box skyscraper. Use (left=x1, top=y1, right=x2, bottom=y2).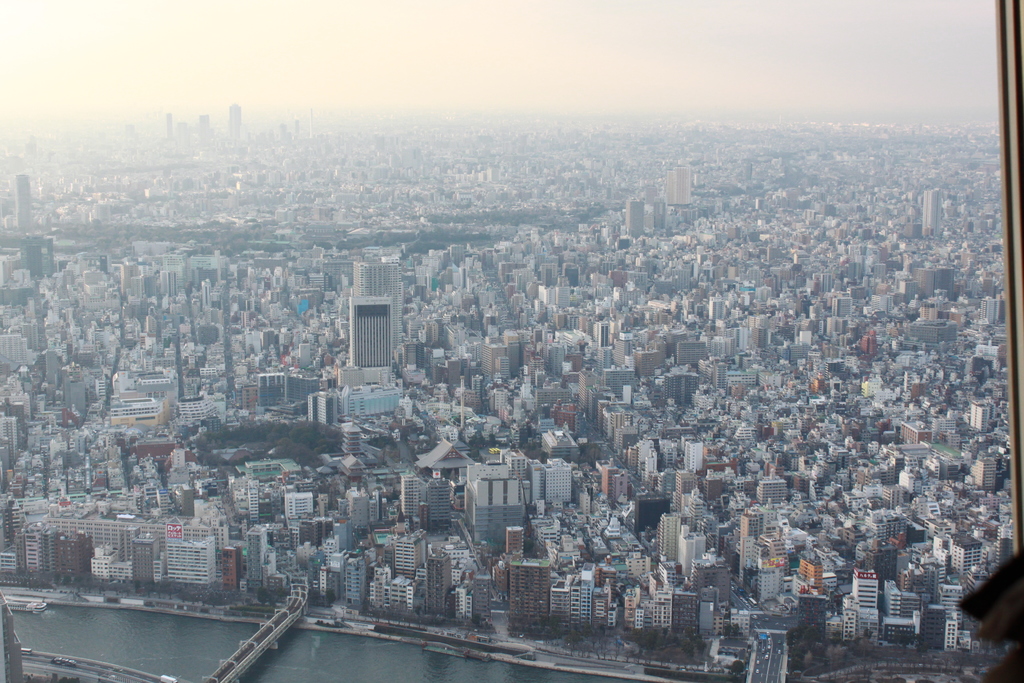
(left=509, top=559, right=550, bottom=626).
